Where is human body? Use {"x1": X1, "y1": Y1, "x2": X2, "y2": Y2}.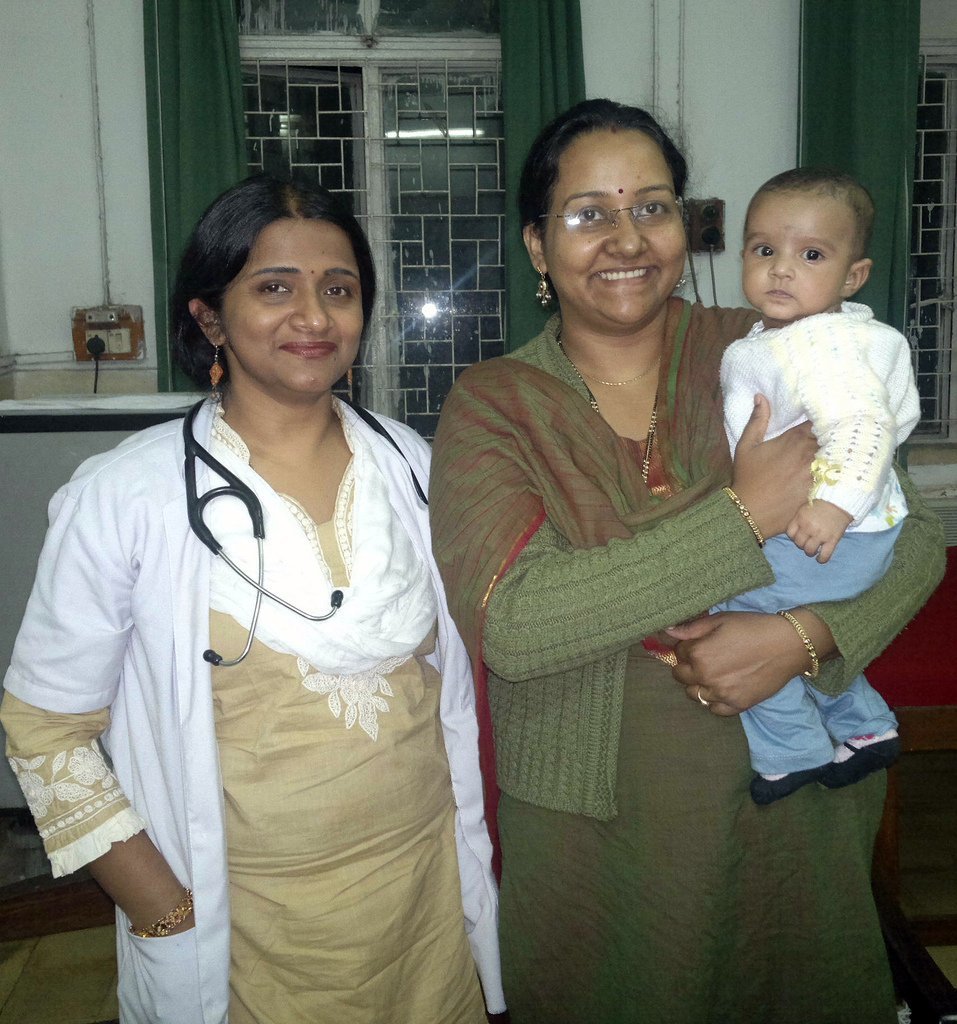
{"x1": 718, "y1": 160, "x2": 932, "y2": 808}.
